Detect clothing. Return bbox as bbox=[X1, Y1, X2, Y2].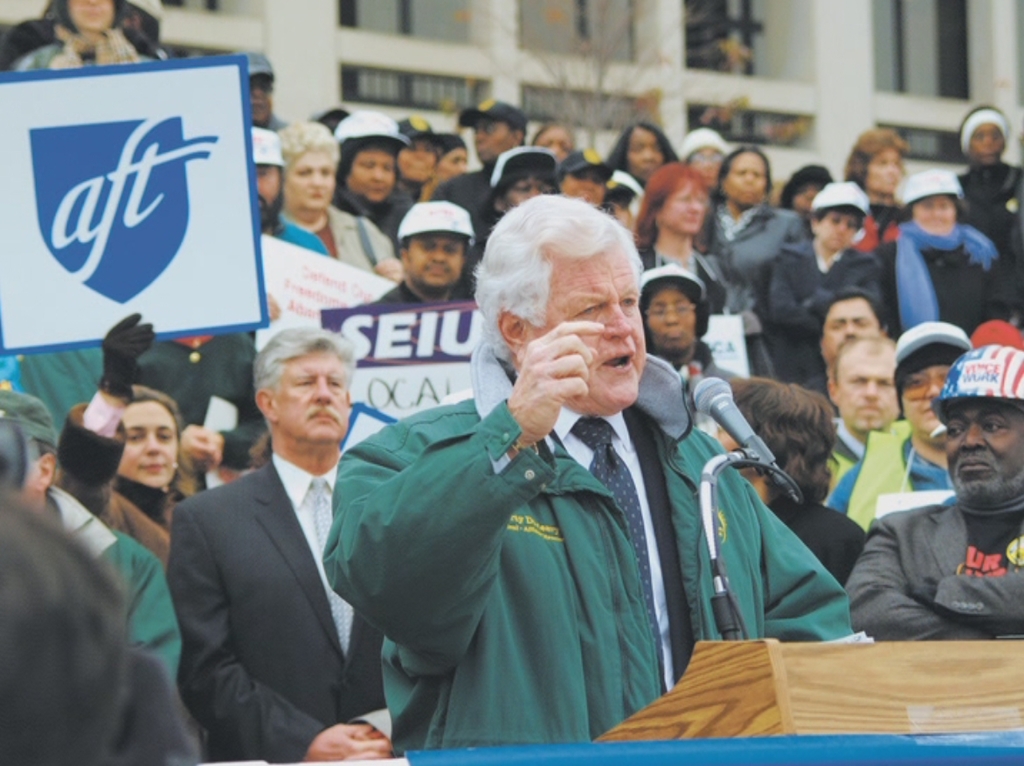
bbox=[840, 320, 1023, 645].
